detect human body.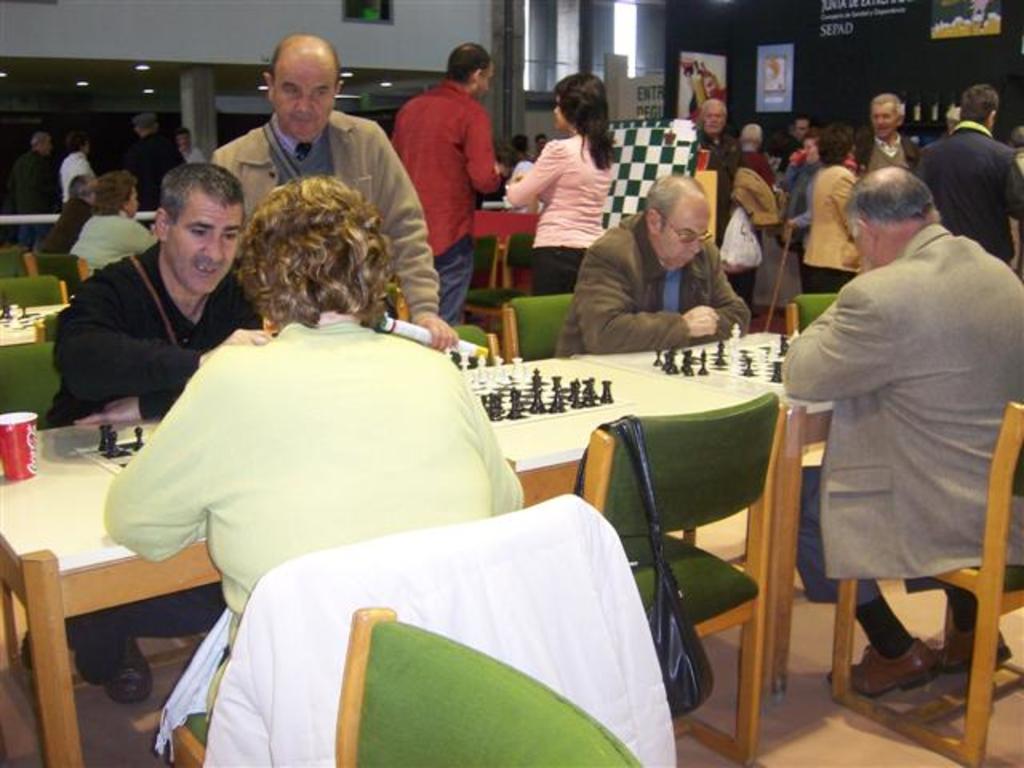
Detected at (left=547, top=178, right=754, bottom=355).
